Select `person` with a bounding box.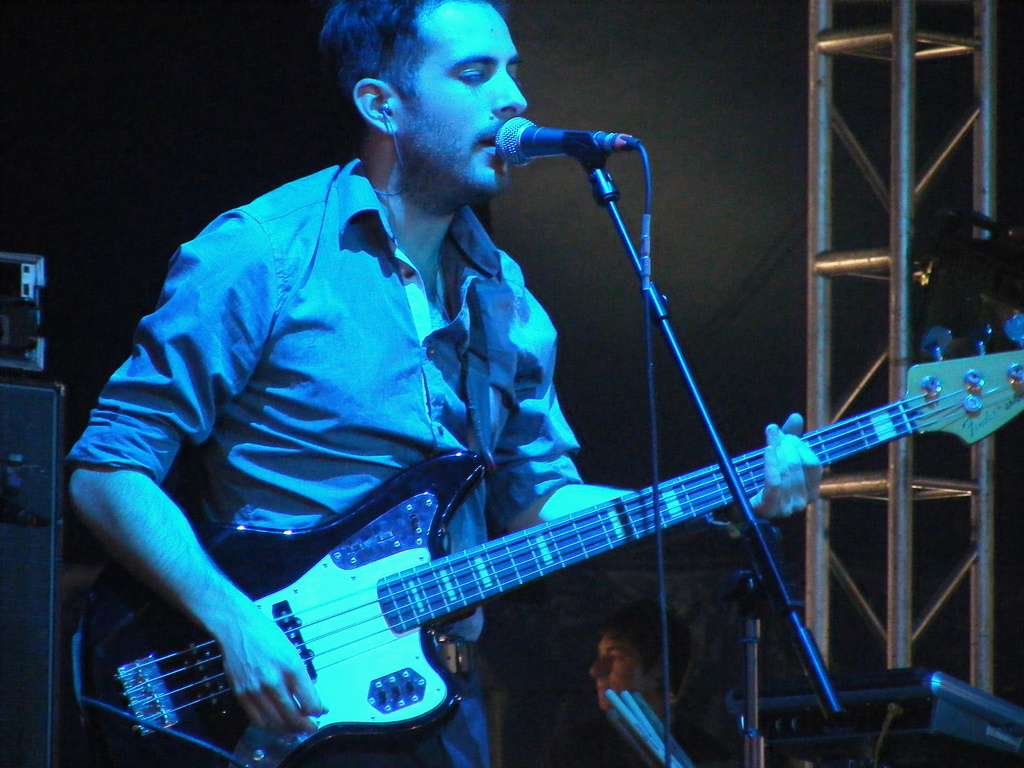
Rect(564, 600, 698, 766).
